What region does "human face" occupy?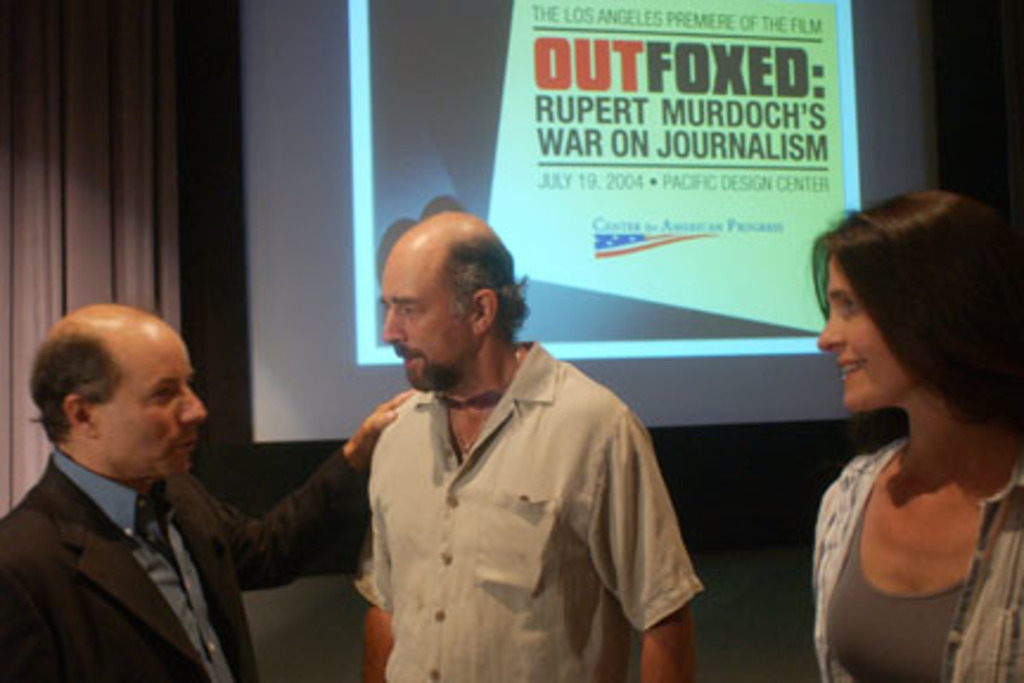
detection(818, 256, 920, 410).
